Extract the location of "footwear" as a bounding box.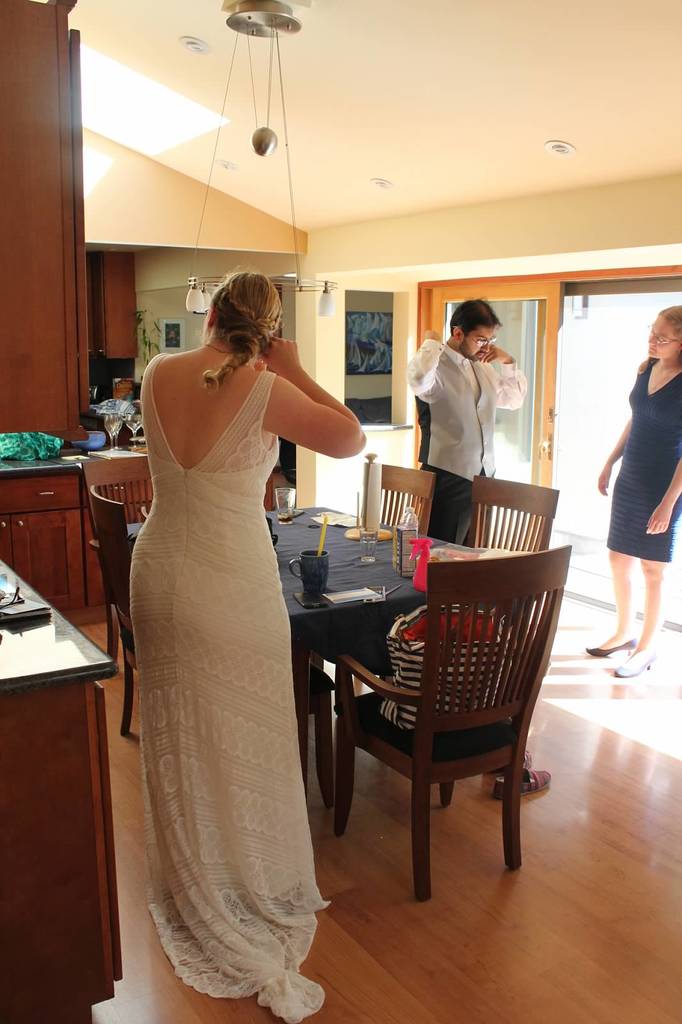
x1=494, y1=771, x2=550, y2=801.
